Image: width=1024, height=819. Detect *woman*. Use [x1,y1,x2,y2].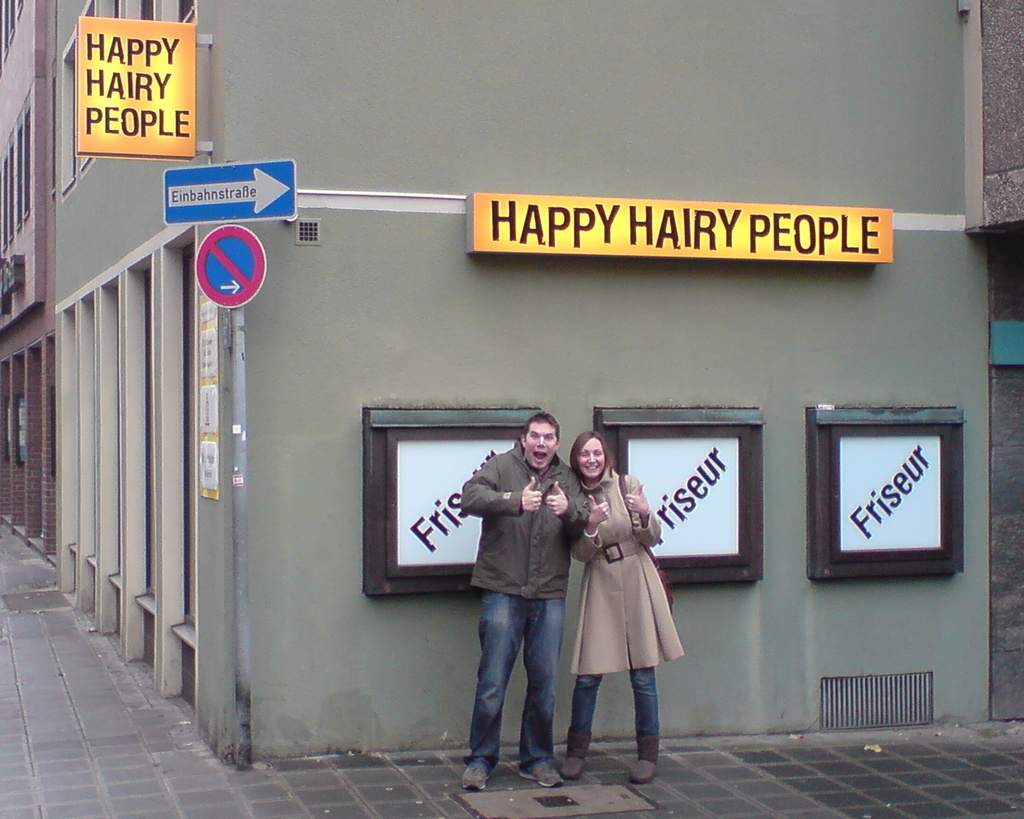
[565,431,685,784].
